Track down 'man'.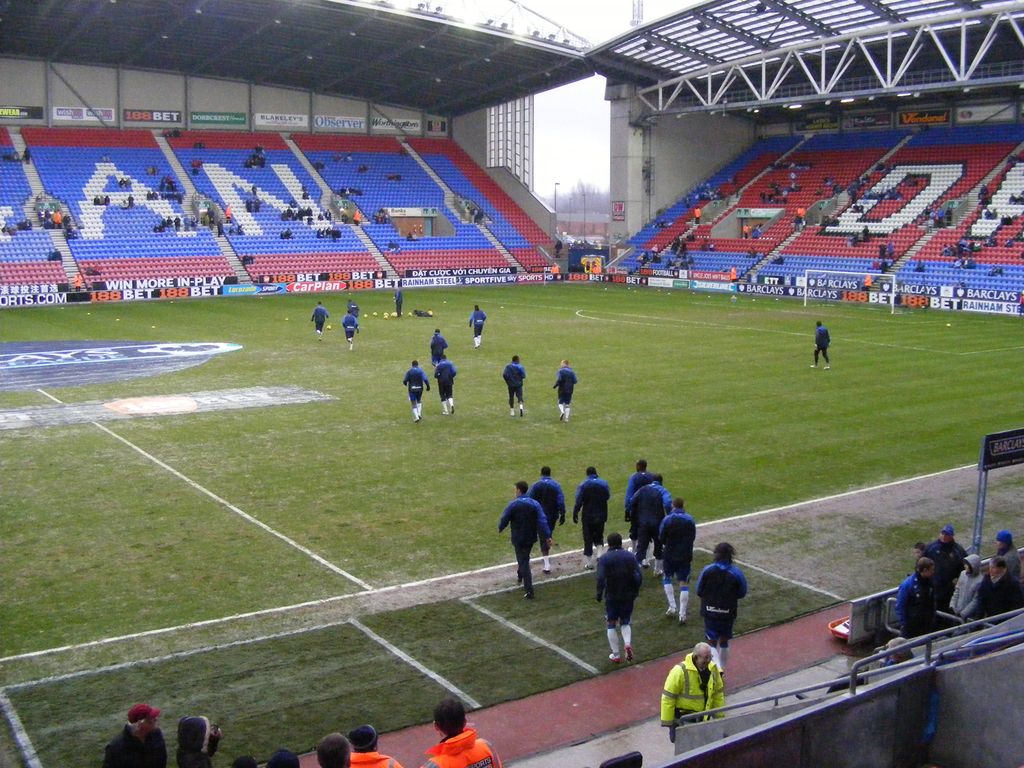
Tracked to left=316, top=732, right=351, bottom=767.
